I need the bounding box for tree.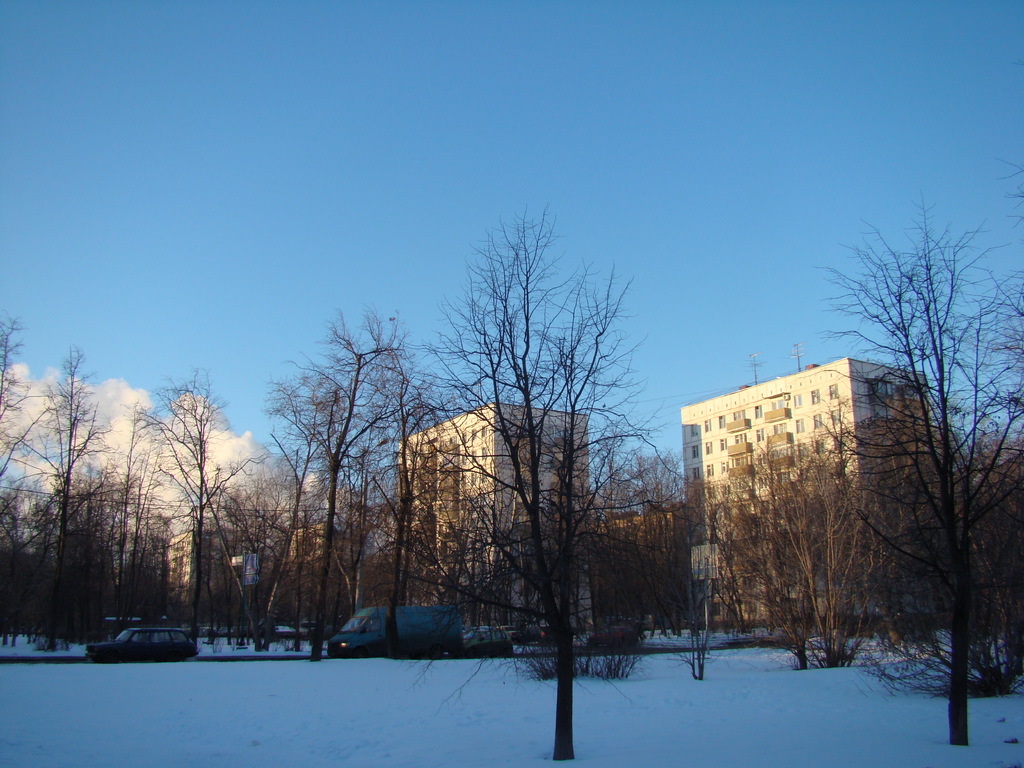
Here it is: bbox(128, 358, 267, 653).
